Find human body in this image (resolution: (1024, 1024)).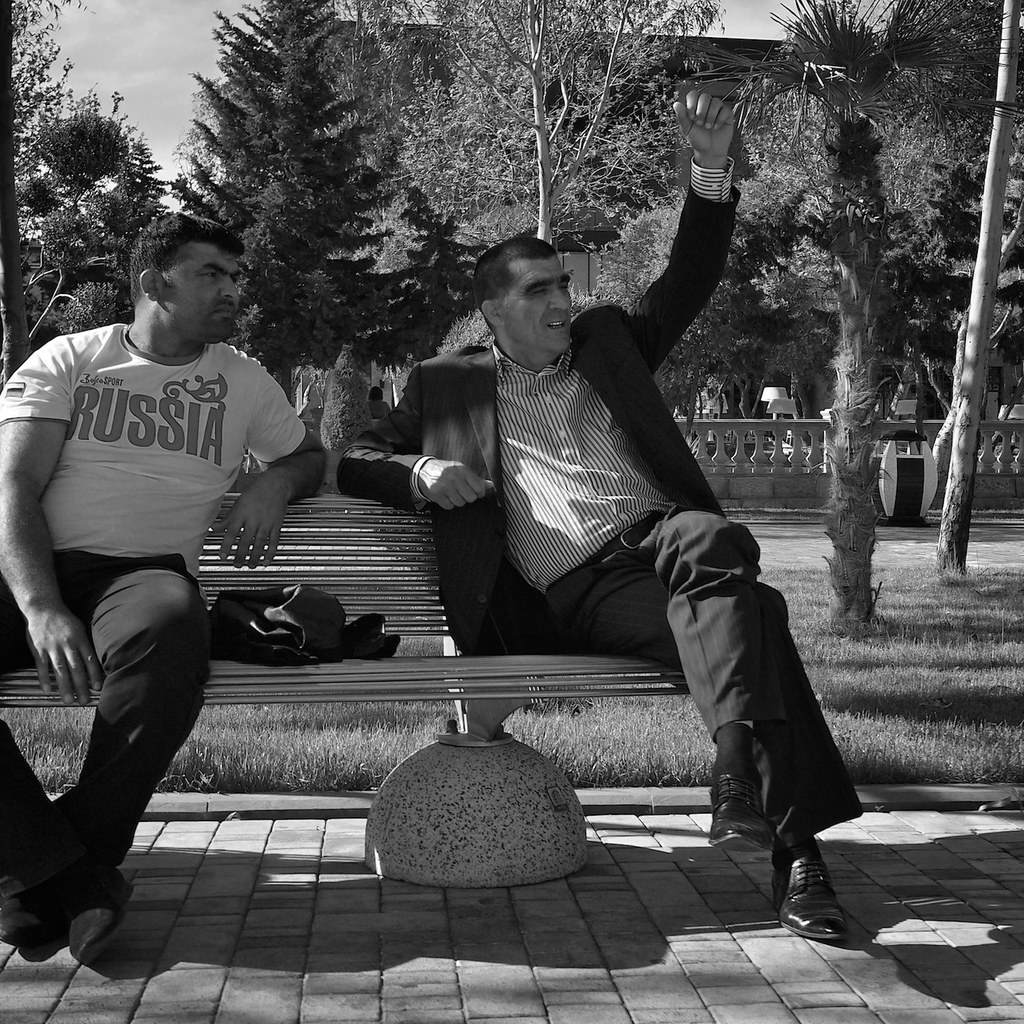
[29, 220, 311, 925].
